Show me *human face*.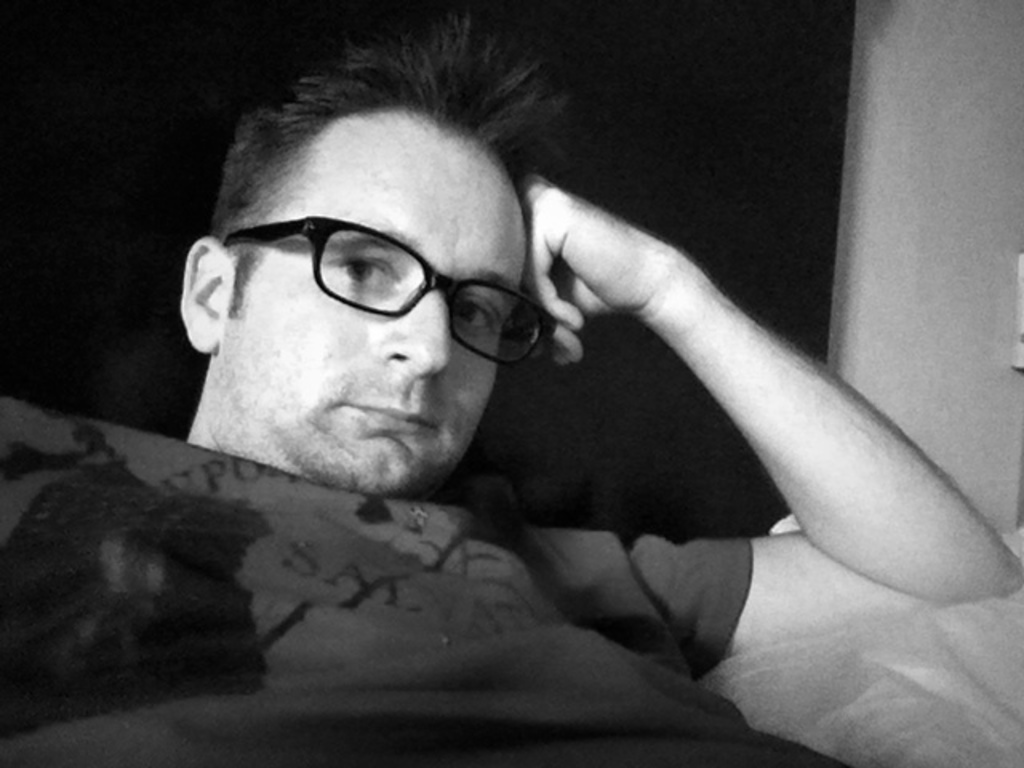
*human face* is here: Rect(229, 118, 528, 494).
